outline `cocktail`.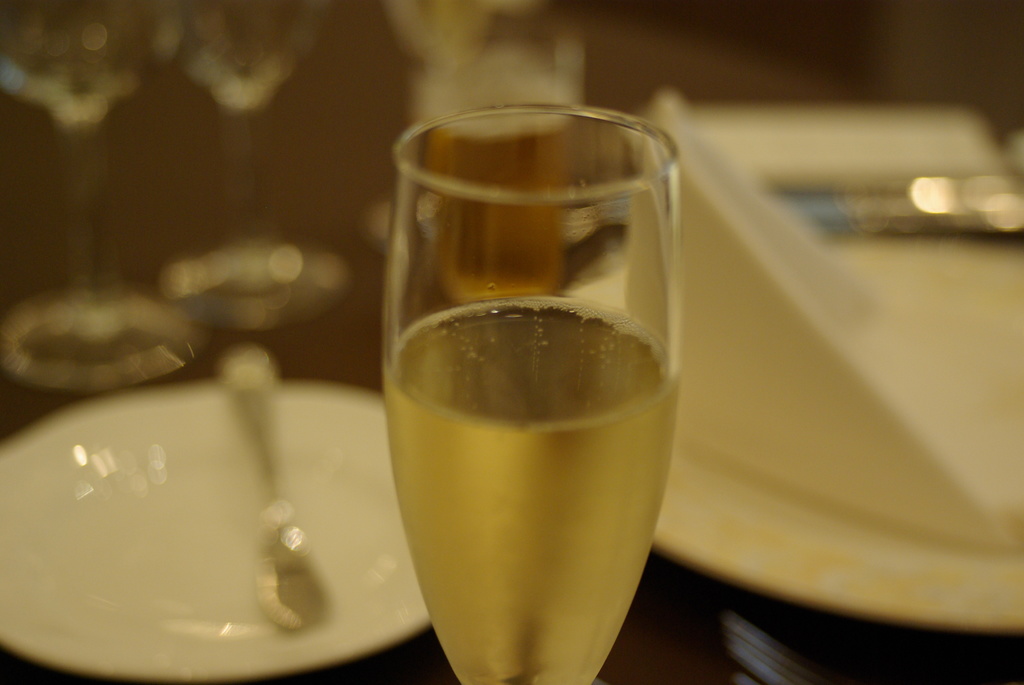
Outline: (365, 98, 684, 667).
